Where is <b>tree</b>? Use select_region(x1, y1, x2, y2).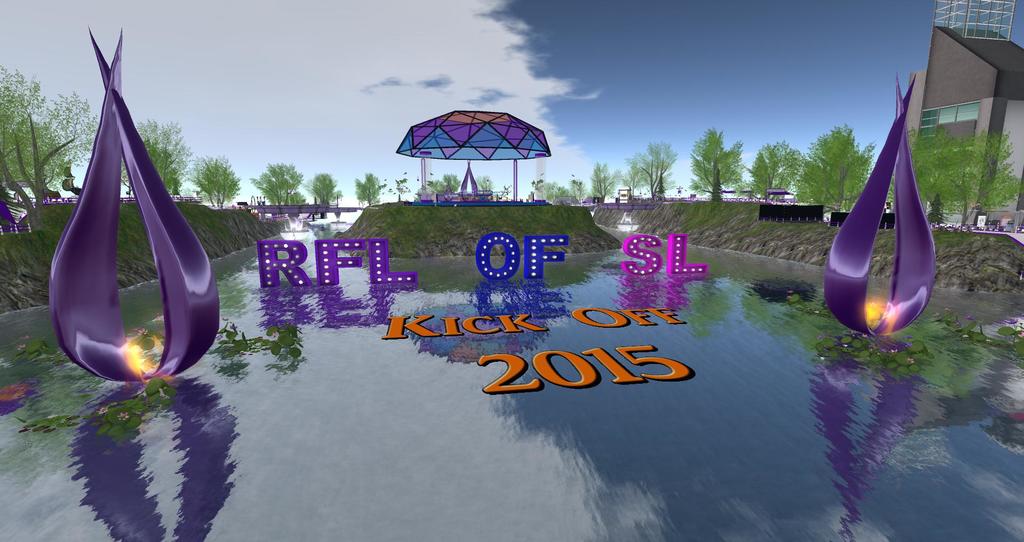
select_region(792, 121, 884, 225).
